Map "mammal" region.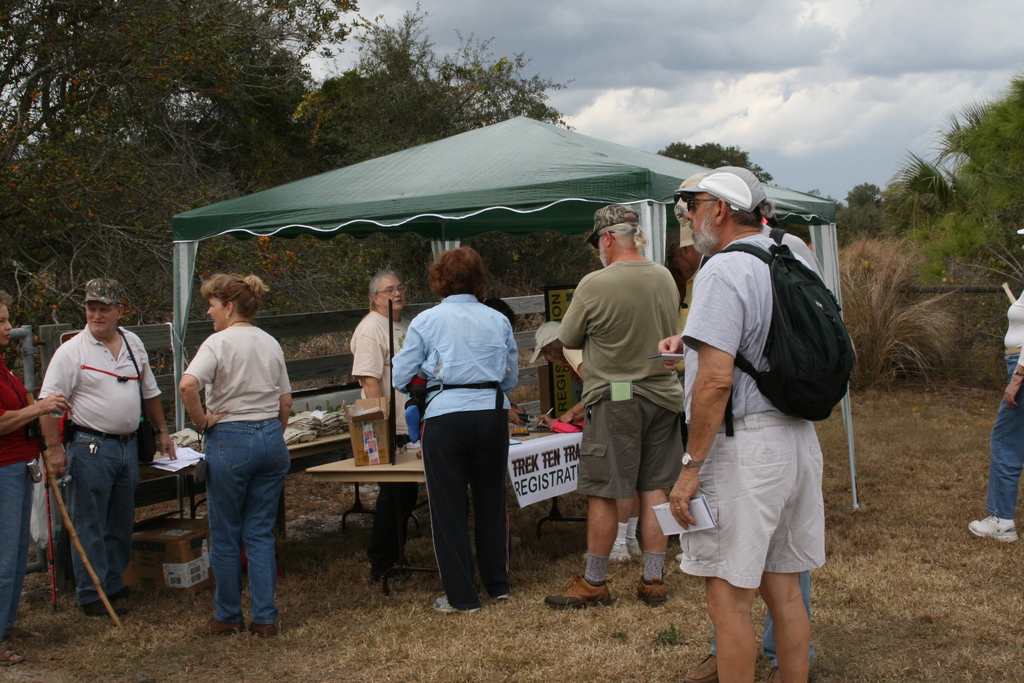
Mapped to l=545, t=201, r=676, b=607.
